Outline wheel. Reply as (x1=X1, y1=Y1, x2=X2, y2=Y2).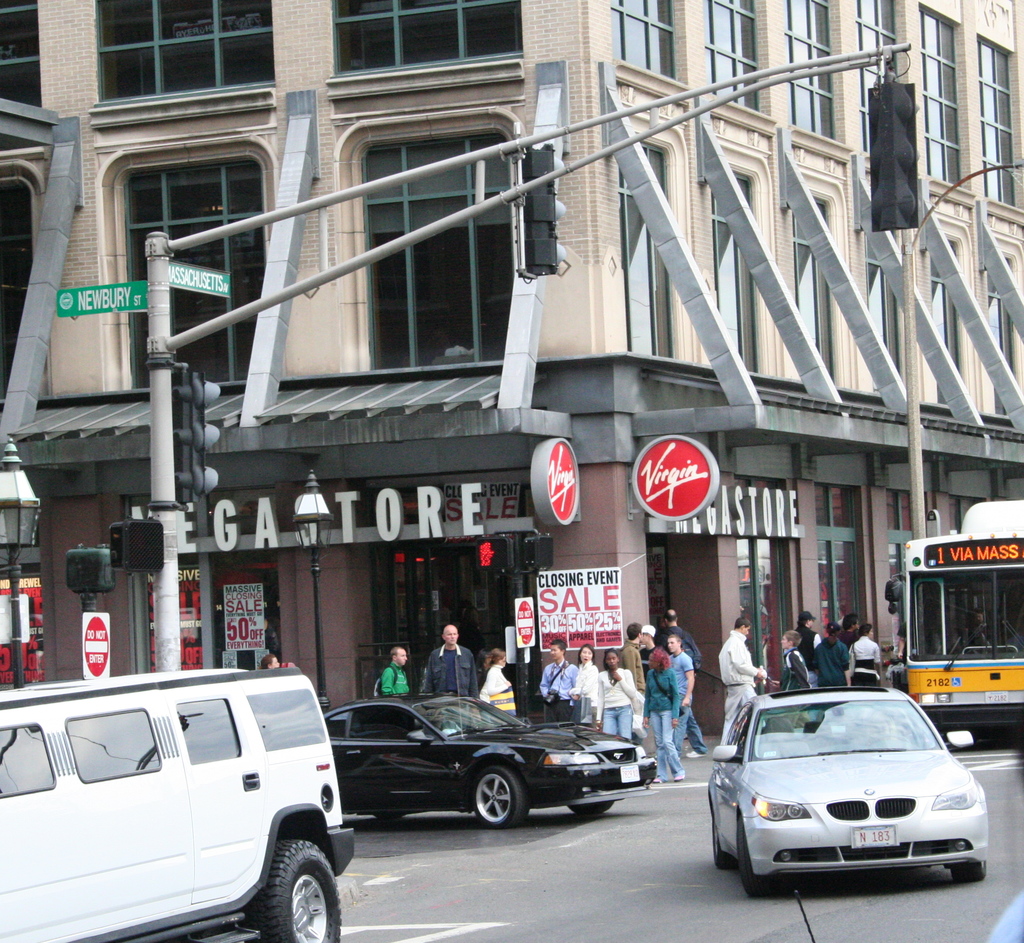
(x1=465, y1=762, x2=534, y2=833).
